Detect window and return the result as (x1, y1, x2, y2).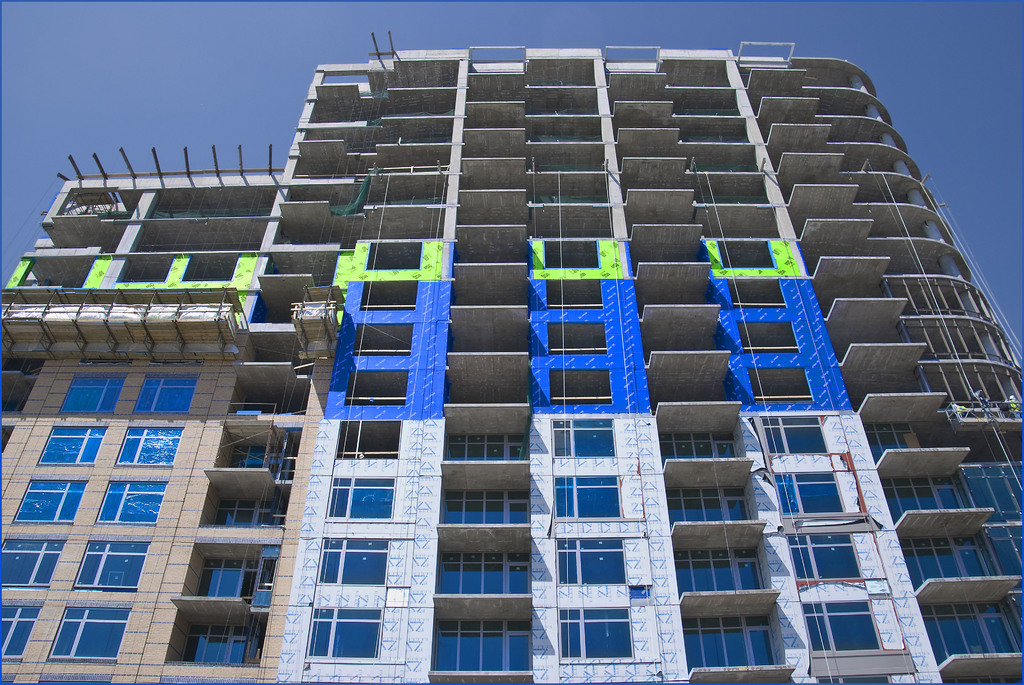
(922, 605, 1023, 668).
